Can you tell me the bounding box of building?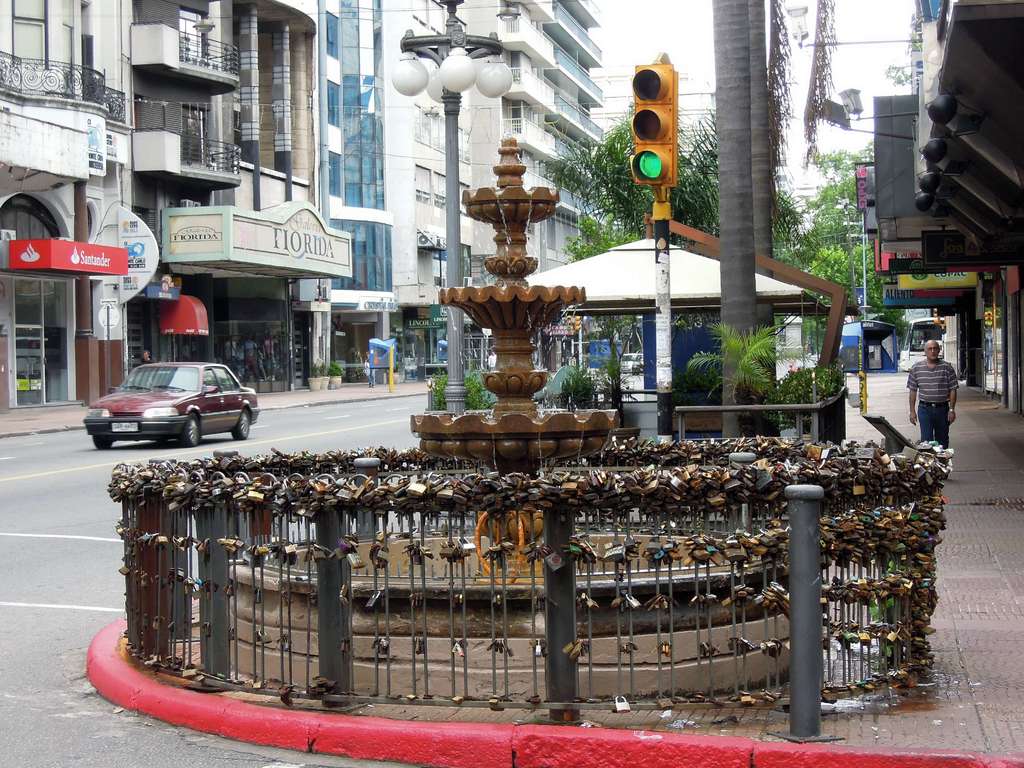
locate(385, 0, 473, 376).
